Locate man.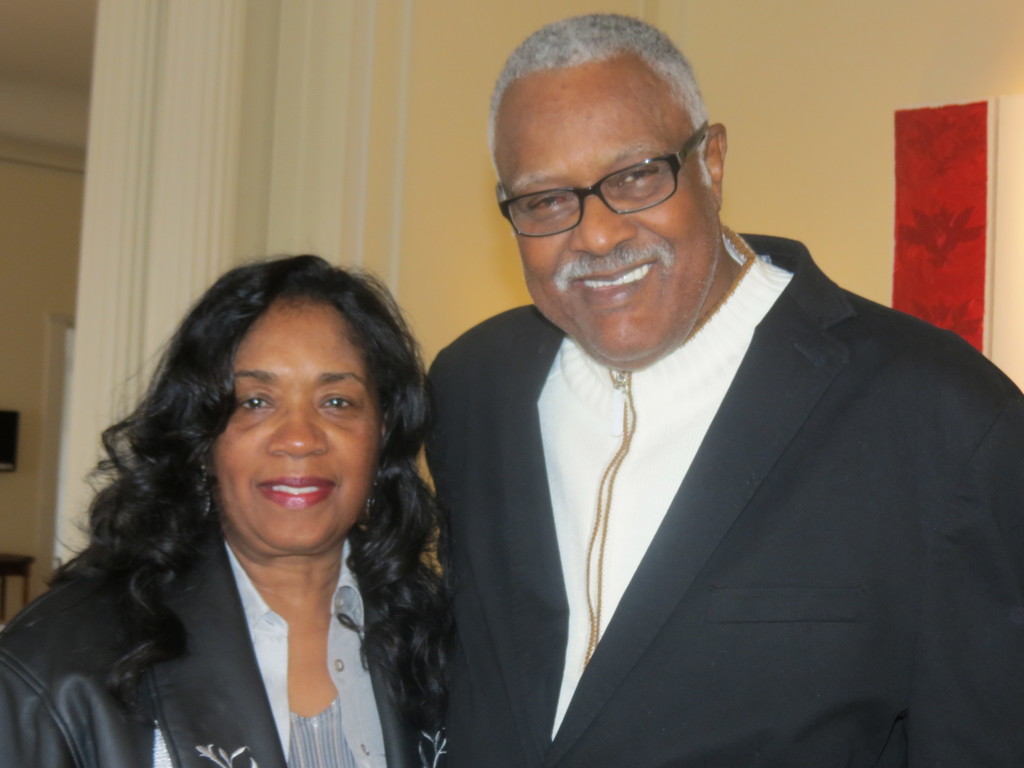
Bounding box: (left=369, top=26, right=1023, bottom=767).
